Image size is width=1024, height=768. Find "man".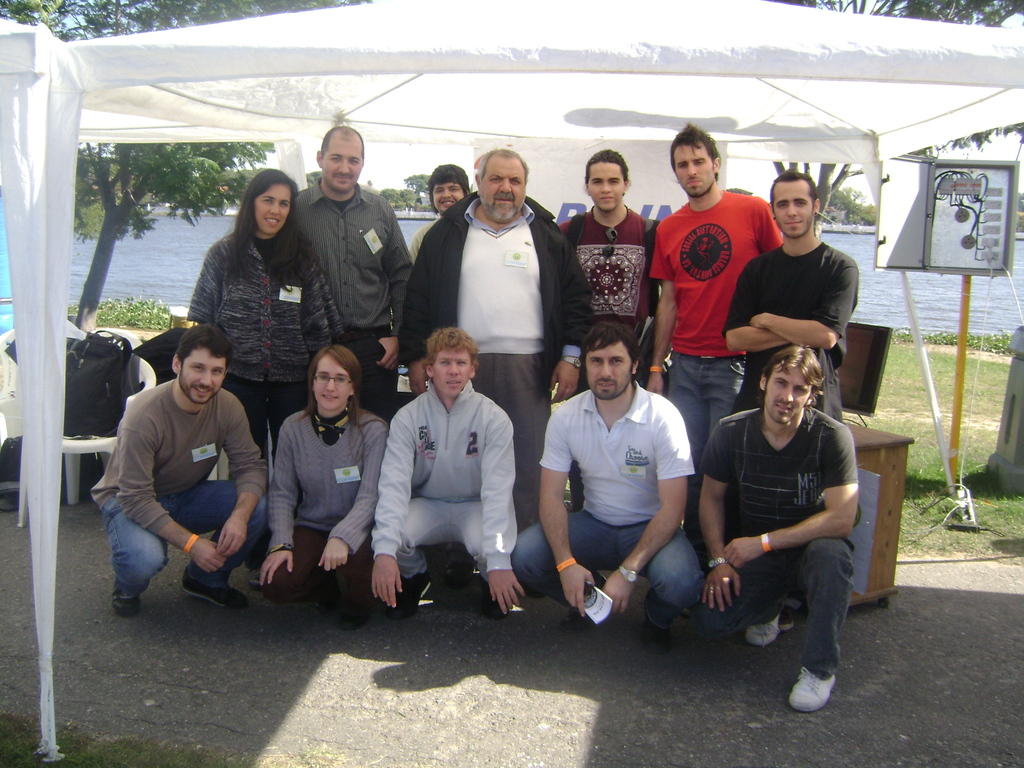
rect(521, 333, 721, 622).
